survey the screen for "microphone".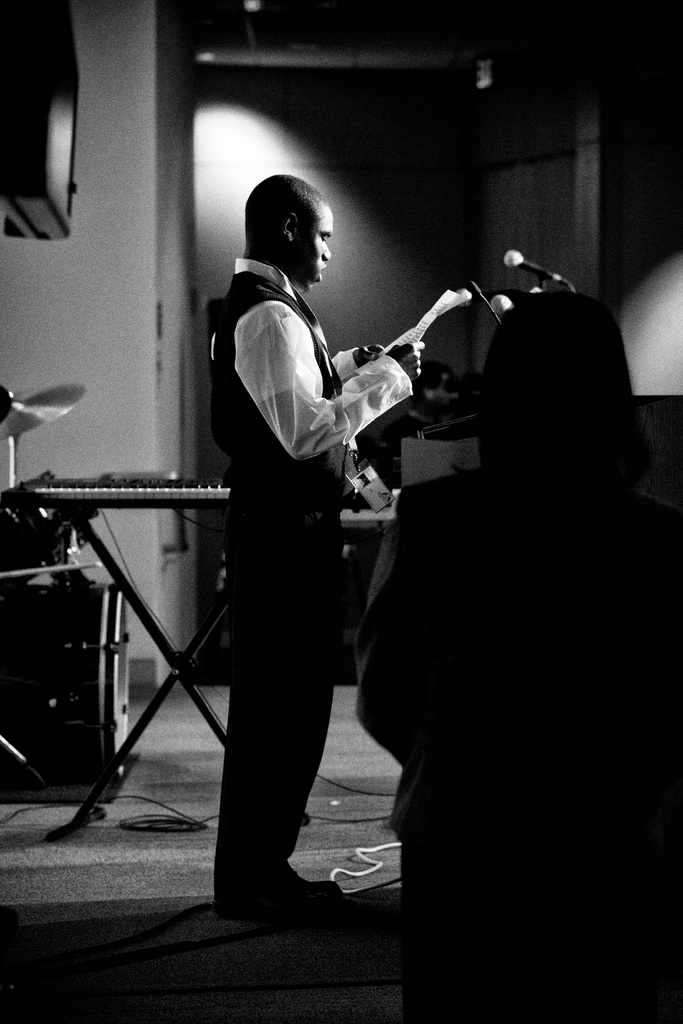
Survey found: bbox=[495, 243, 572, 286].
